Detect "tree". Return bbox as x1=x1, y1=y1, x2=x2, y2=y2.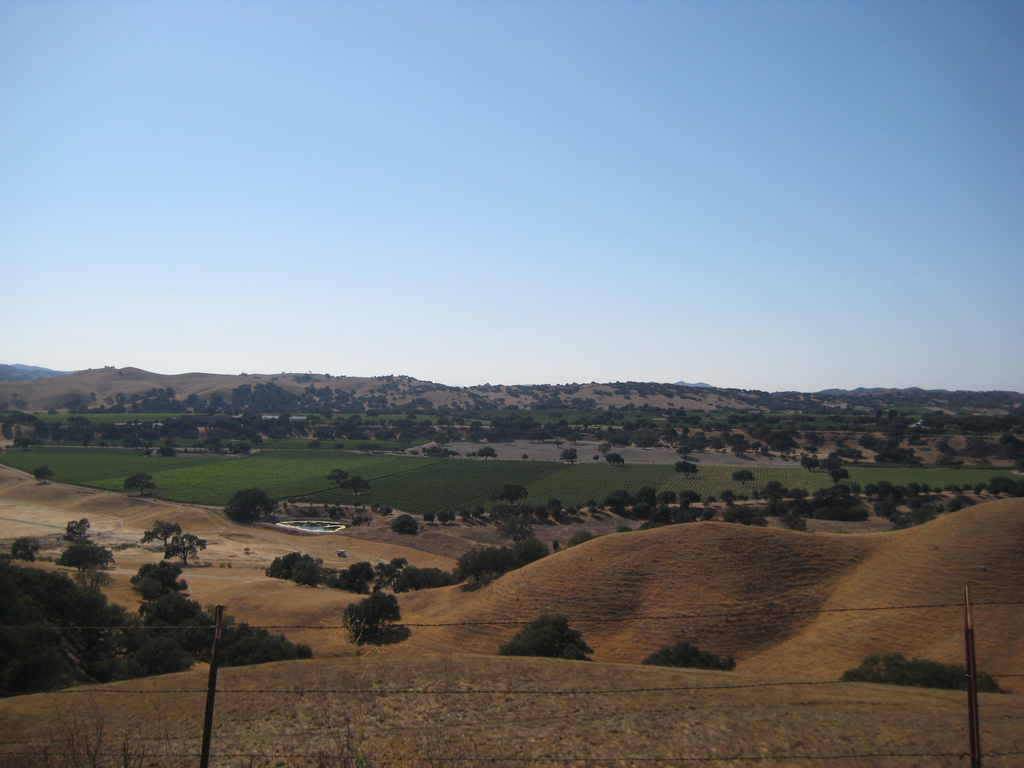
x1=435, y1=500, x2=501, y2=521.
